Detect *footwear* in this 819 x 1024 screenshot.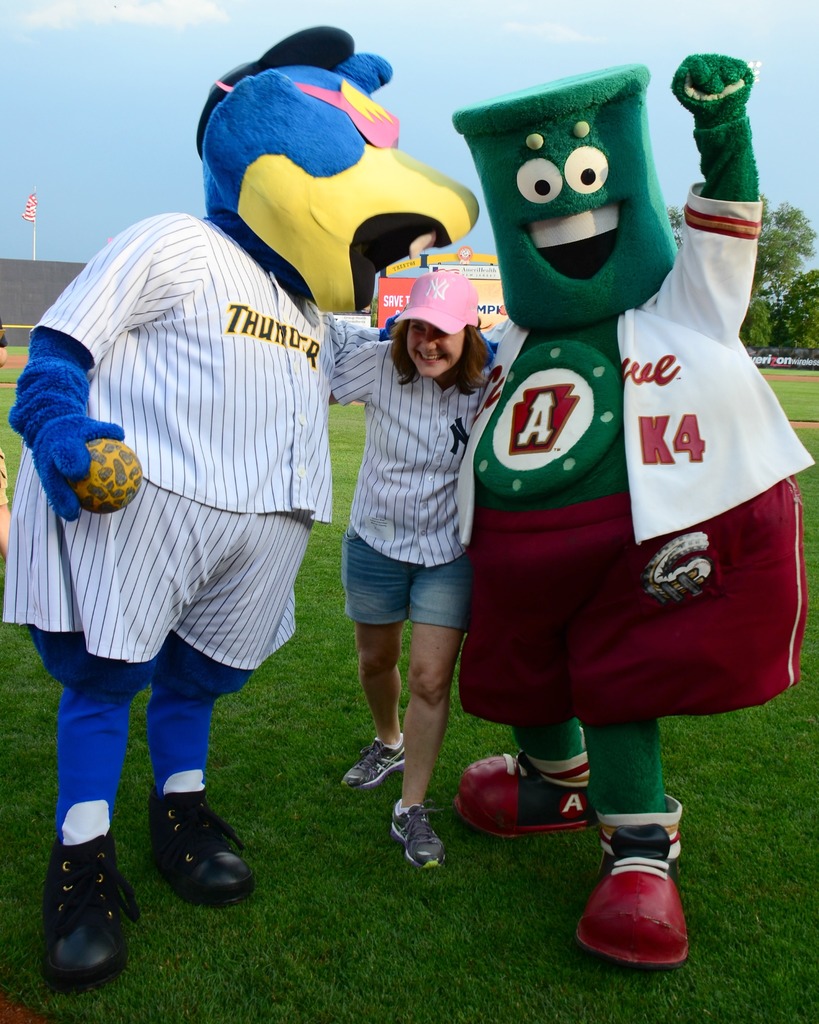
Detection: [452,746,603,835].
